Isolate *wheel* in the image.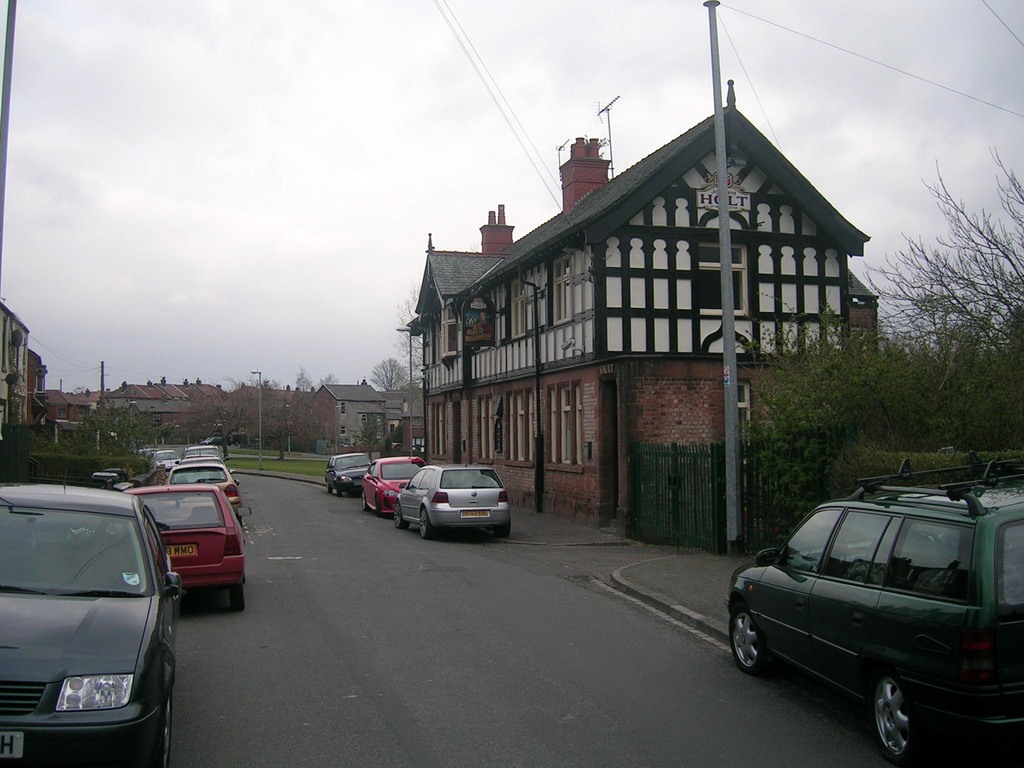
Isolated region: 420, 508, 434, 539.
